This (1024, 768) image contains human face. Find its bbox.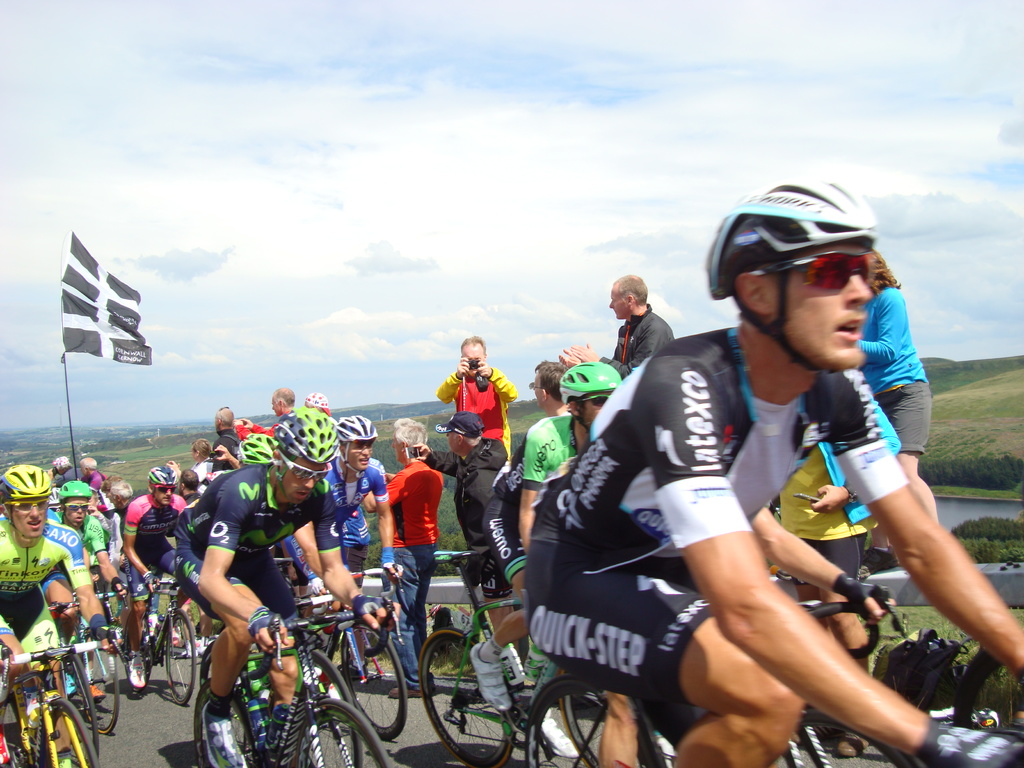
[left=13, top=500, right=49, bottom=541].
